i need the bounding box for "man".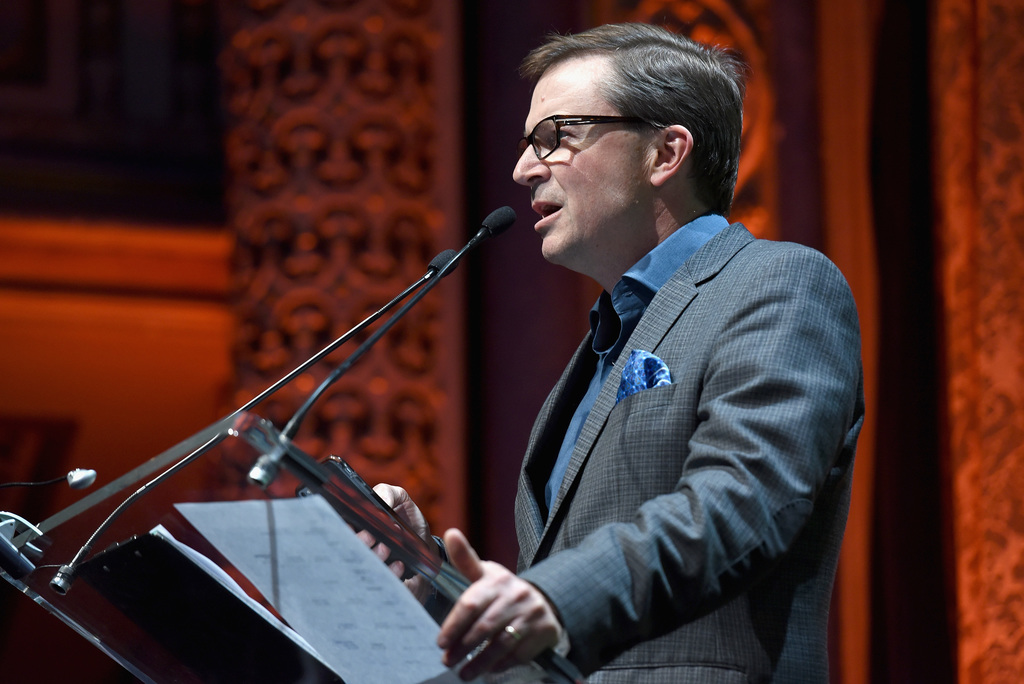
Here it is: crop(447, 30, 870, 674).
